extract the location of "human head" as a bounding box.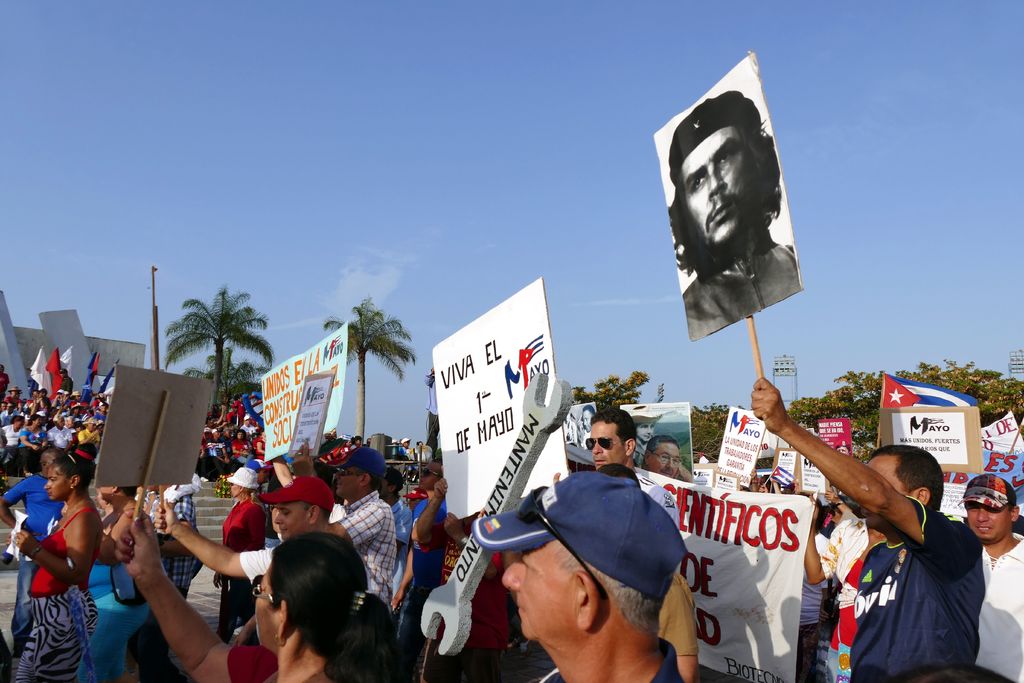
box=[351, 436, 361, 446].
